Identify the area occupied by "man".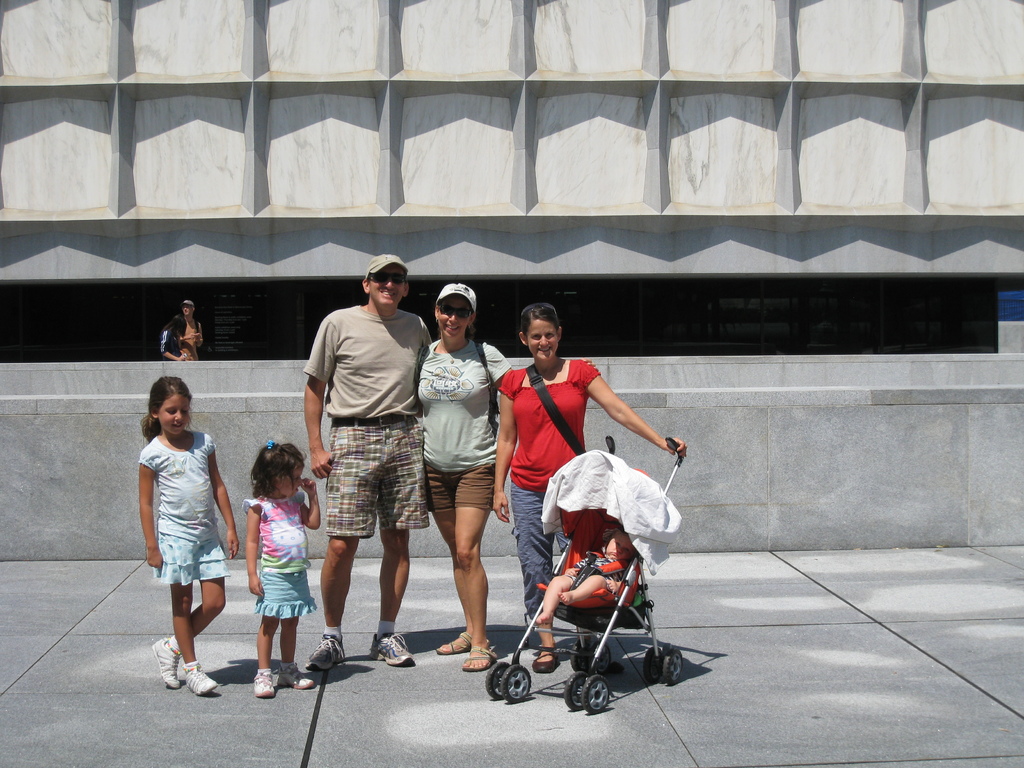
Area: {"x1": 294, "y1": 260, "x2": 436, "y2": 657}.
